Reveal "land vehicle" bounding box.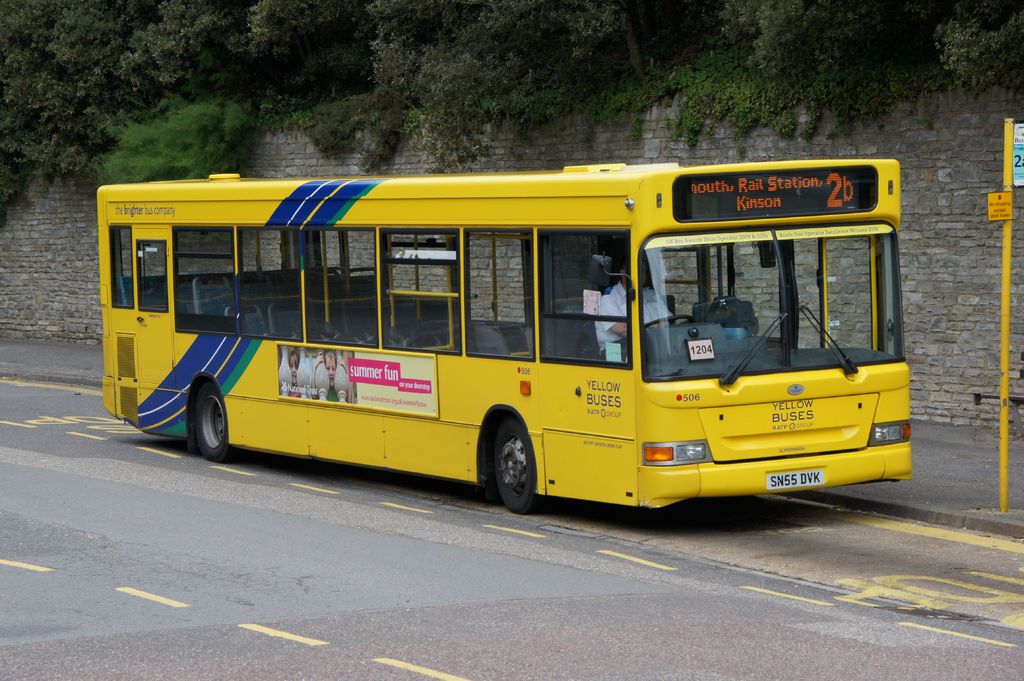
Revealed: {"left": 93, "top": 157, "right": 914, "bottom": 511}.
